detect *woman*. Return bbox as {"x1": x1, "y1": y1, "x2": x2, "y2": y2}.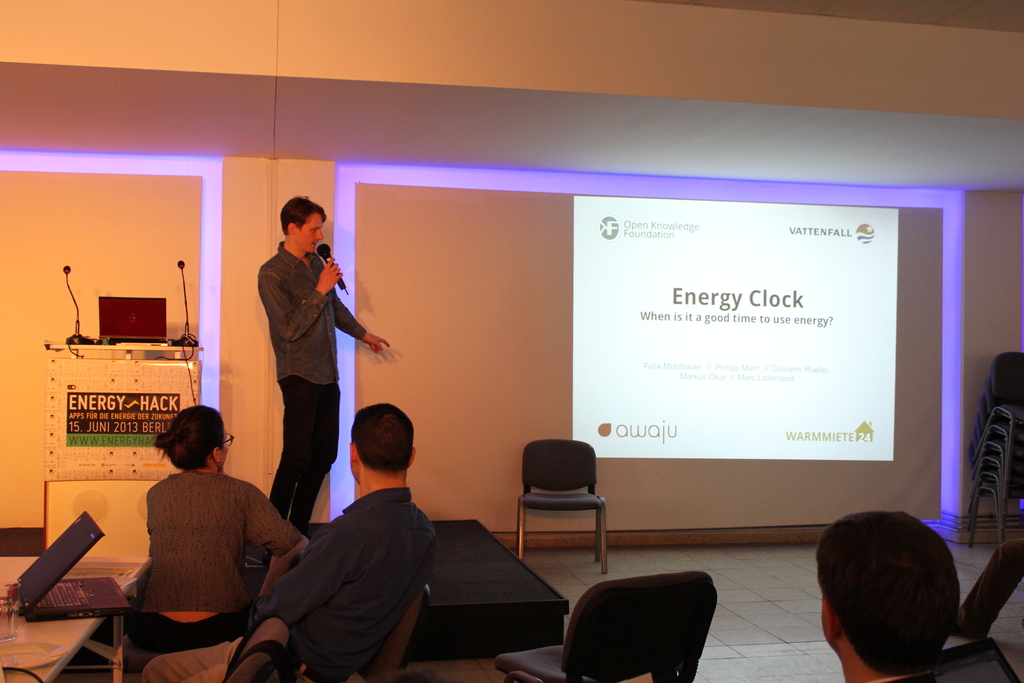
{"x1": 73, "y1": 387, "x2": 318, "y2": 673}.
